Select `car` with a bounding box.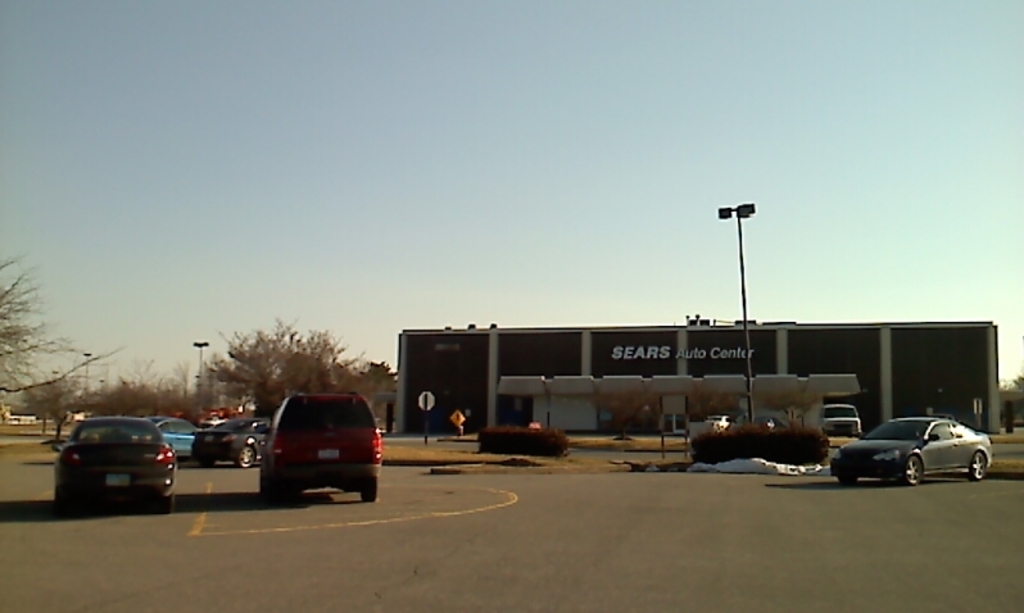
box(196, 417, 269, 471).
